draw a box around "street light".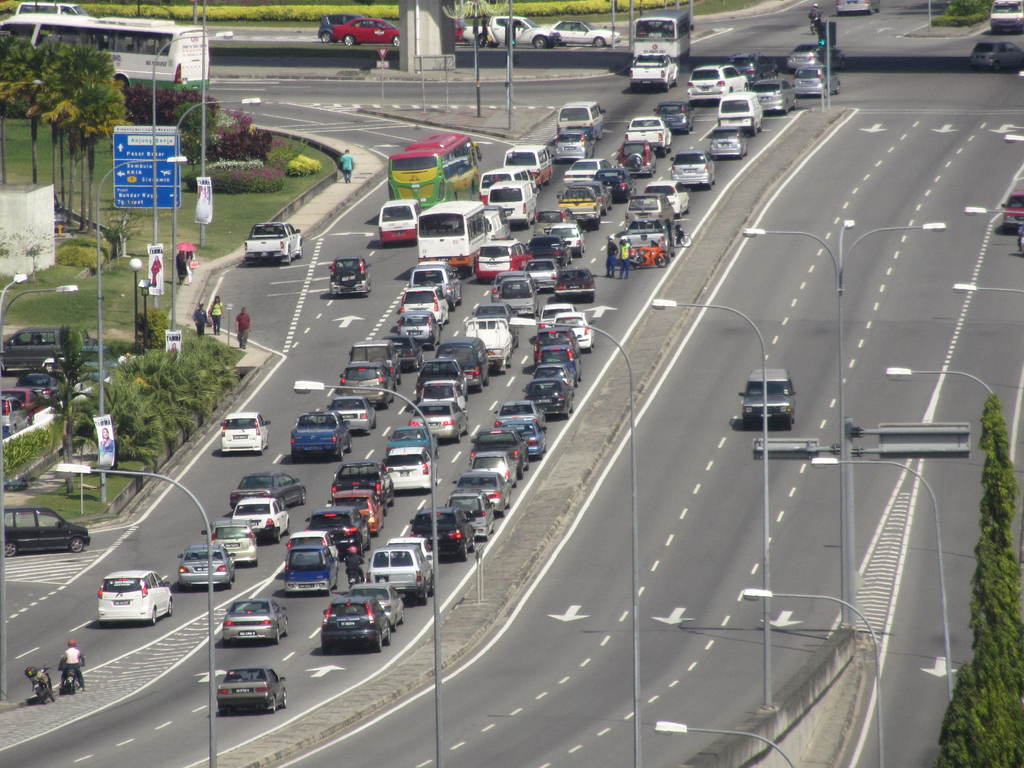
1002,131,1023,147.
